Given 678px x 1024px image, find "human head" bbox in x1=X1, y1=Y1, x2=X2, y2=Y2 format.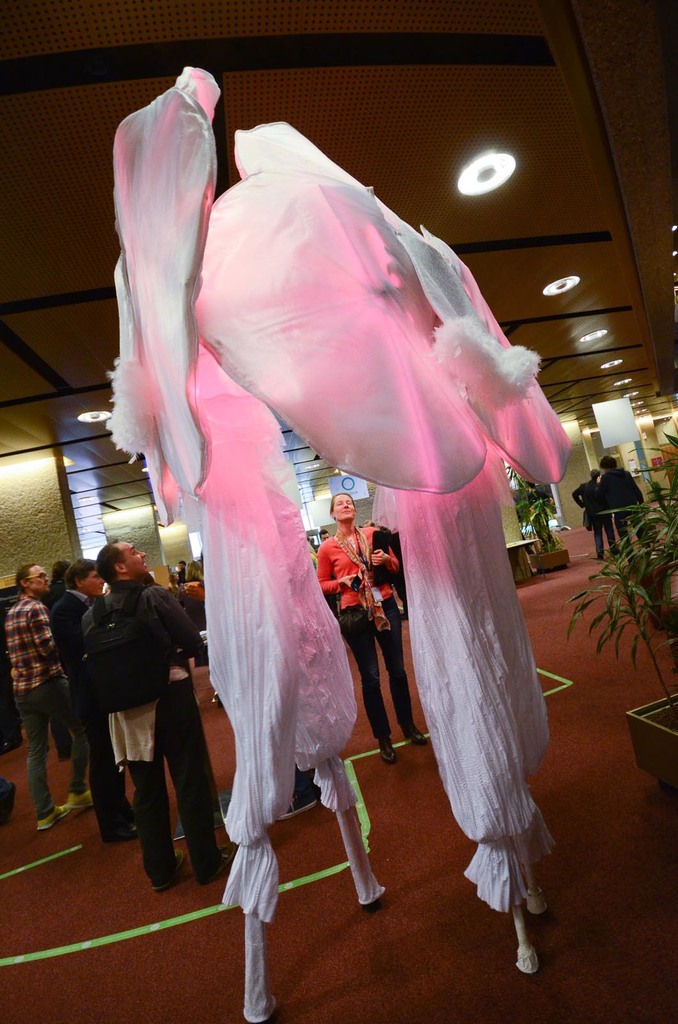
x1=172, y1=561, x2=182, y2=572.
